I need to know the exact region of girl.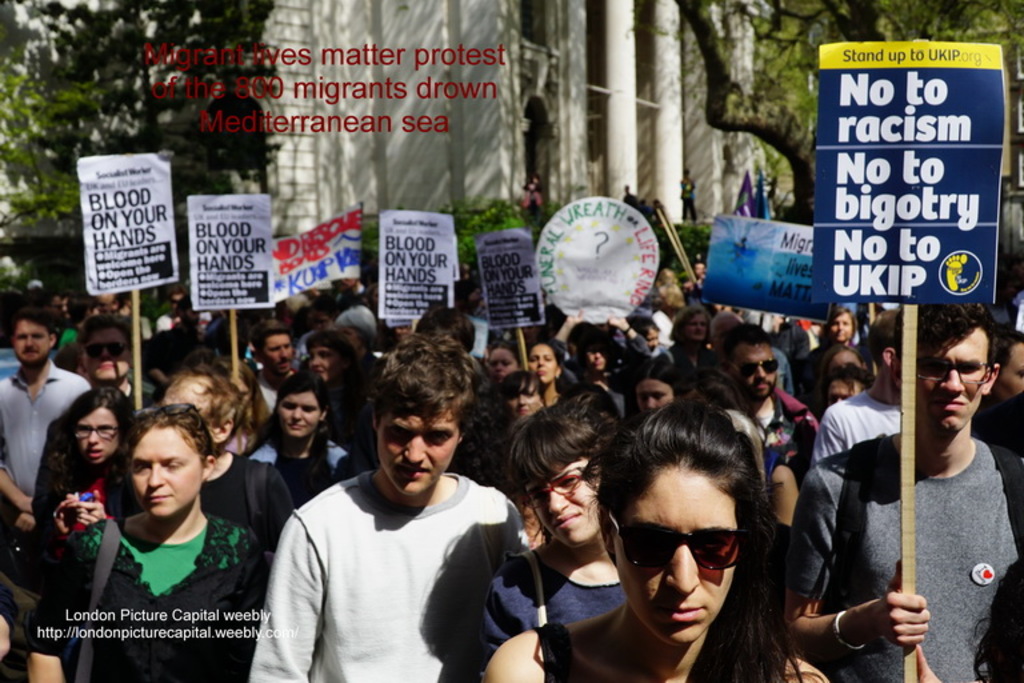
Region: [x1=251, y1=370, x2=349, y2=508].
